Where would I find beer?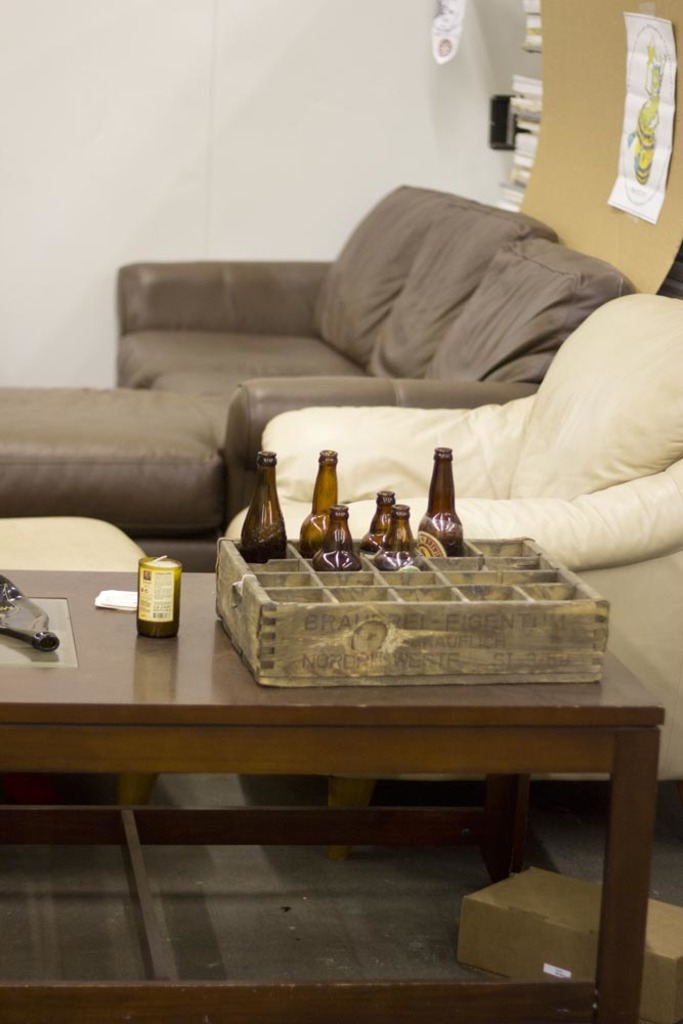
At x1=380 y1=504 x2=423 y2=571.
